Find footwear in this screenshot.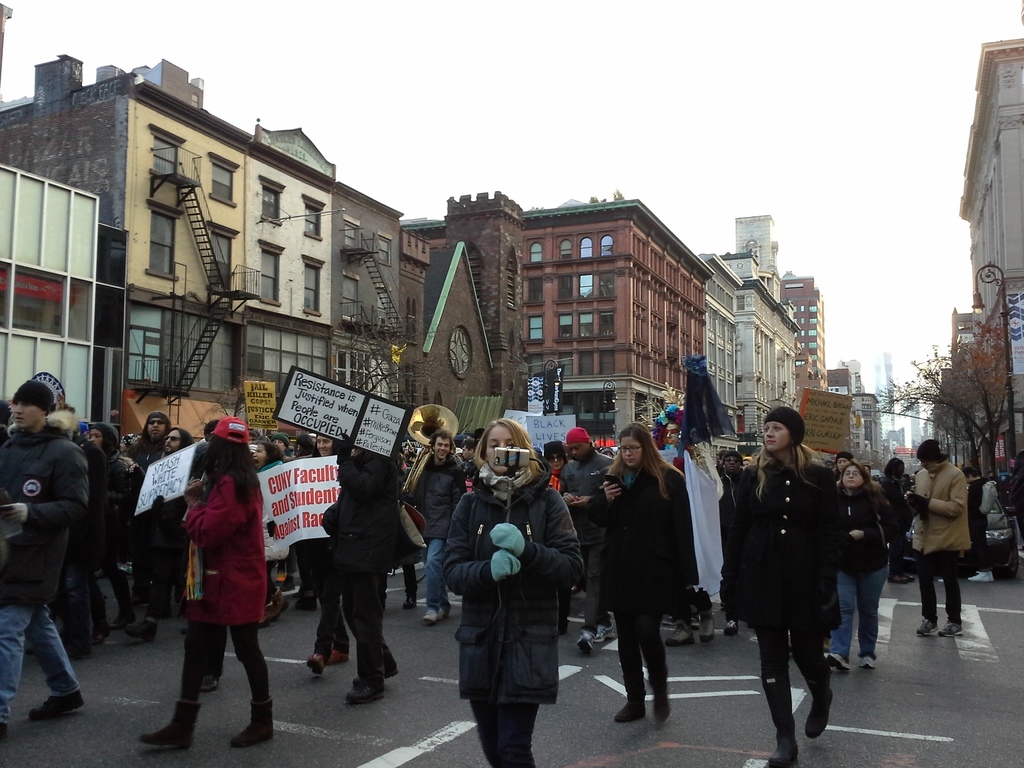
The bounding box for footwear is crop(801, 691, 834, 738).
